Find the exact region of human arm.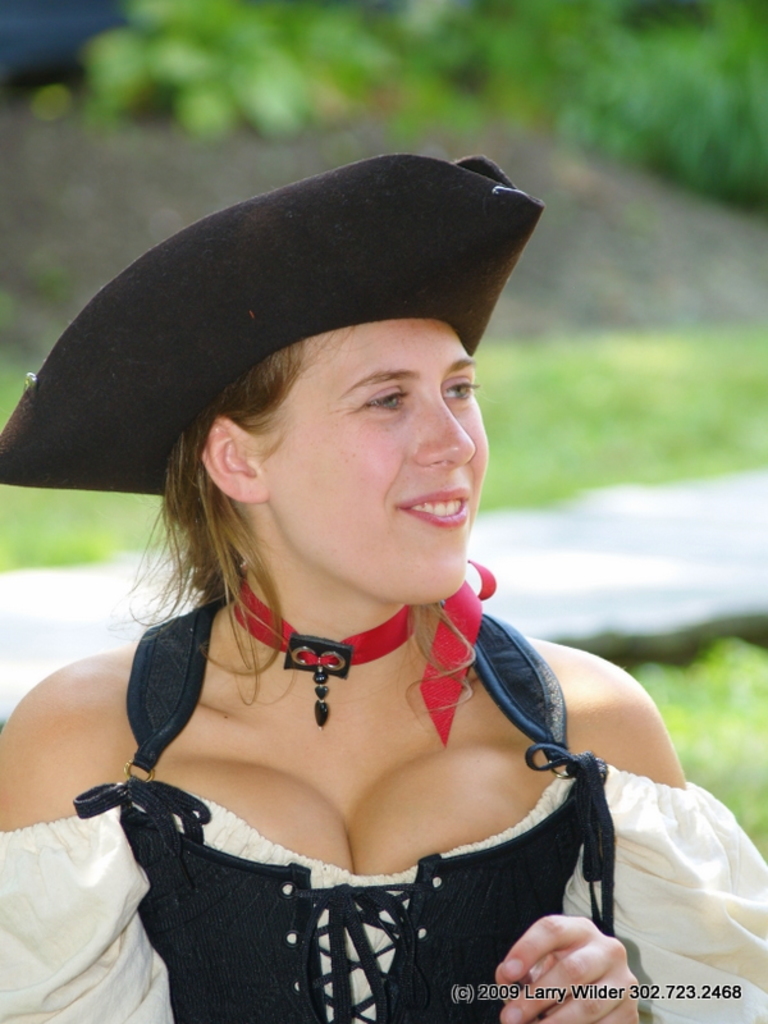
Exact region: pyautogui.locateOnScreen(485, 653, 741, 1020).
